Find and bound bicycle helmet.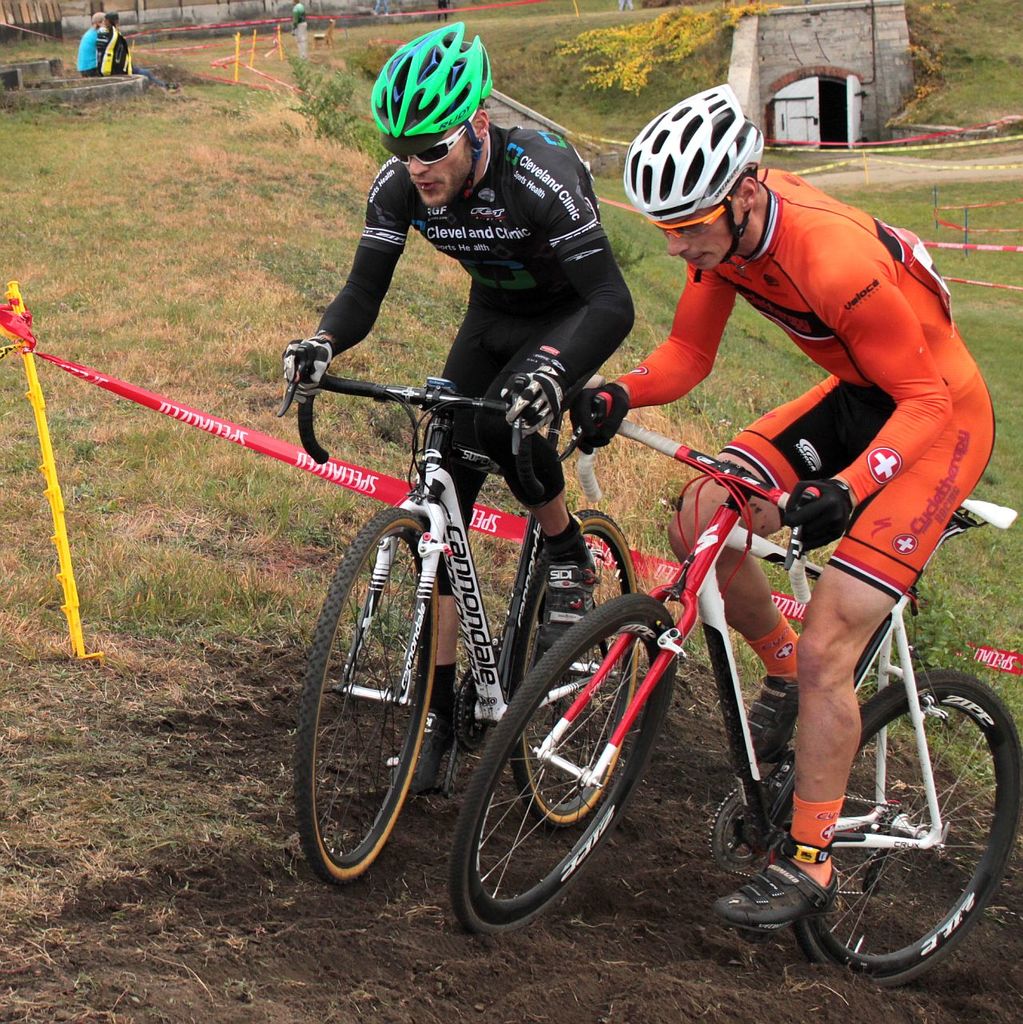
Bound: detection(372, 16, 498, 220).
